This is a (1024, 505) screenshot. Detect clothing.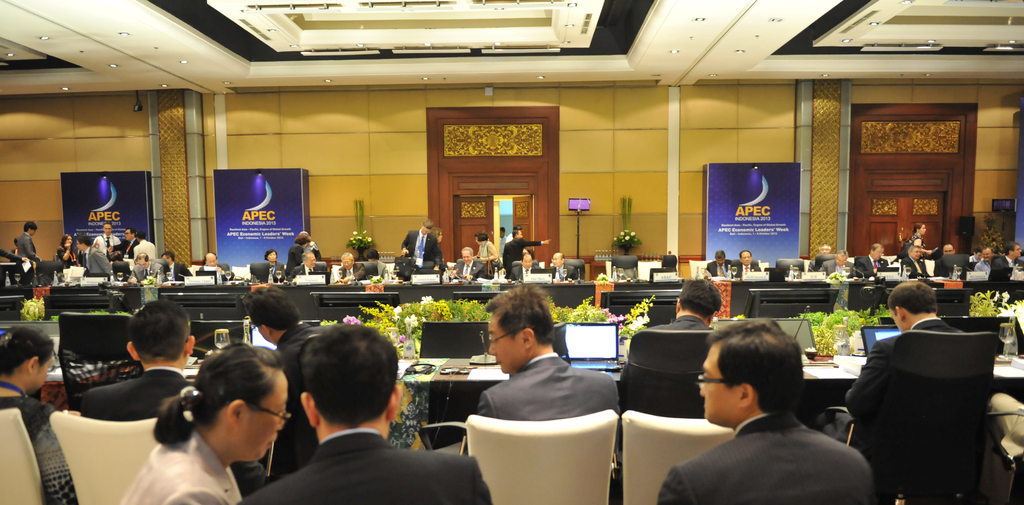
pyautogui.locateOnScreen(641, 315, 705, 330).
